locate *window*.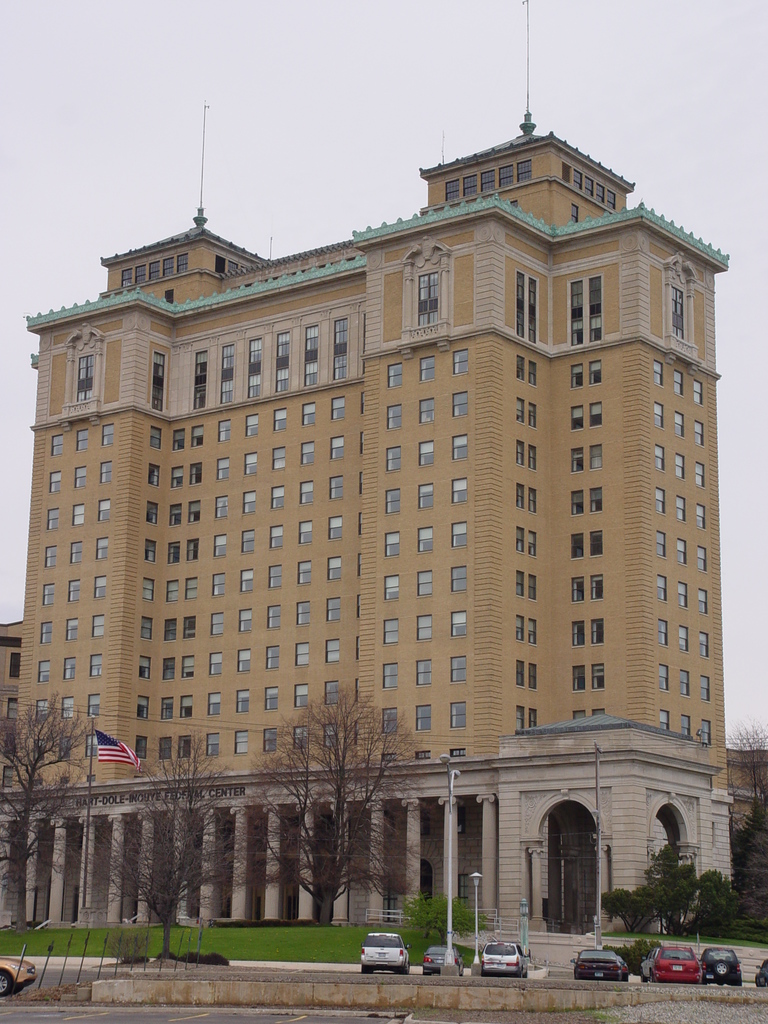
Bounding box: BBox(357, 470, 360, 495).
